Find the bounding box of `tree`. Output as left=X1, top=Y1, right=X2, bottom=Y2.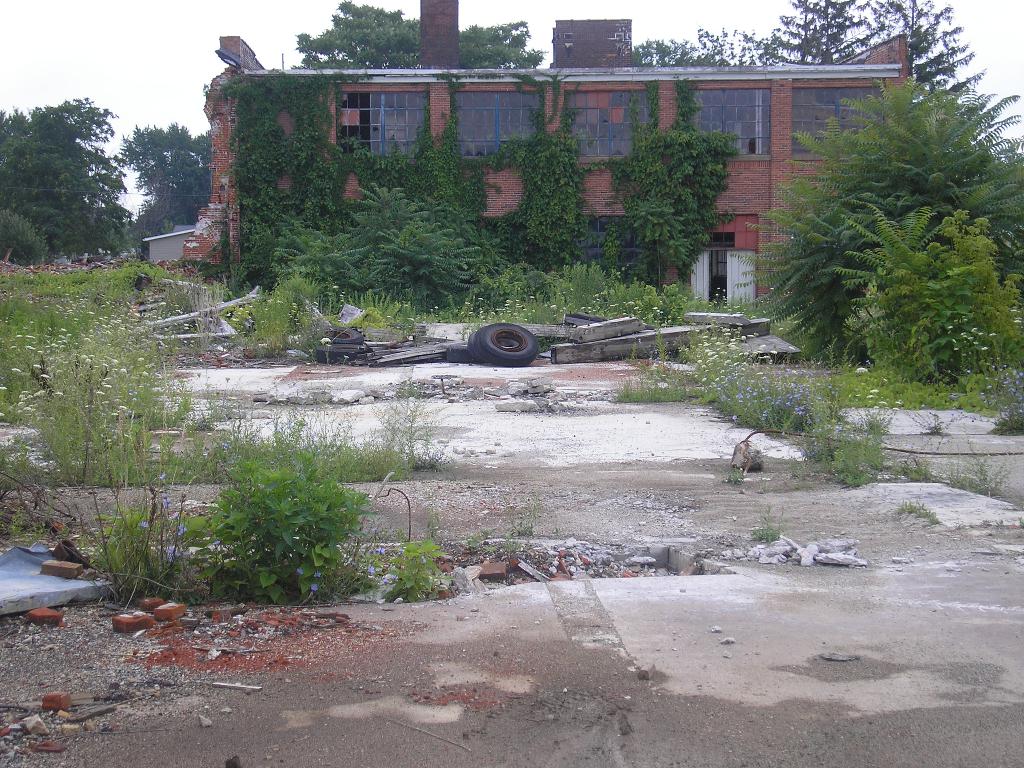
left=263, top=182, right=509, bottom=319.
